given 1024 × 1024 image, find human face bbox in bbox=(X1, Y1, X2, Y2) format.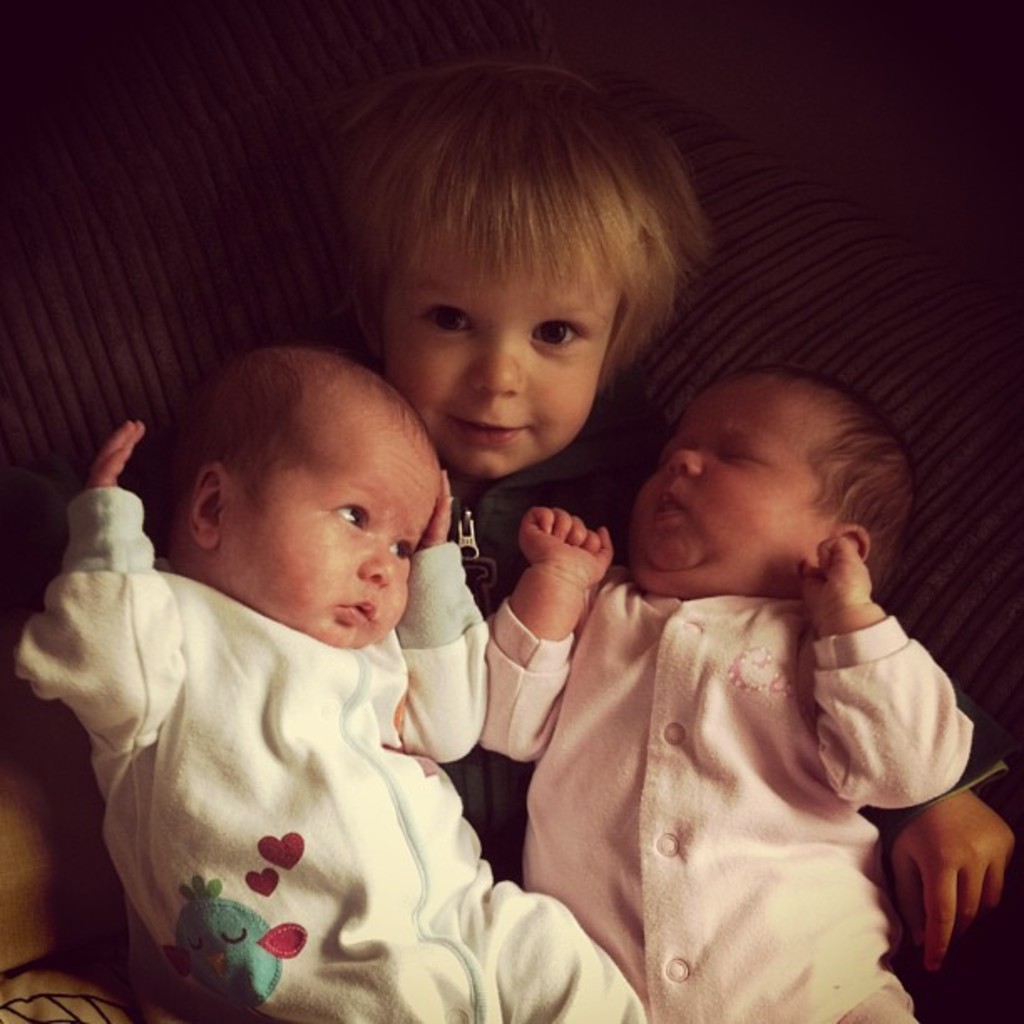
bbox=(624, 371, 820, 569).
